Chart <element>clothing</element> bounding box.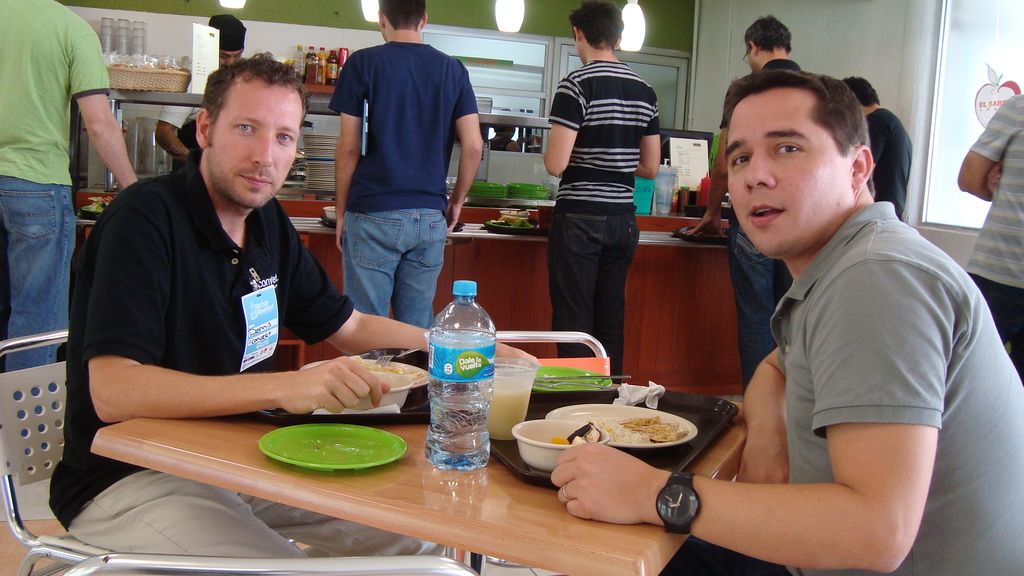
Charted: bbox(324, 36, 479, 347).
